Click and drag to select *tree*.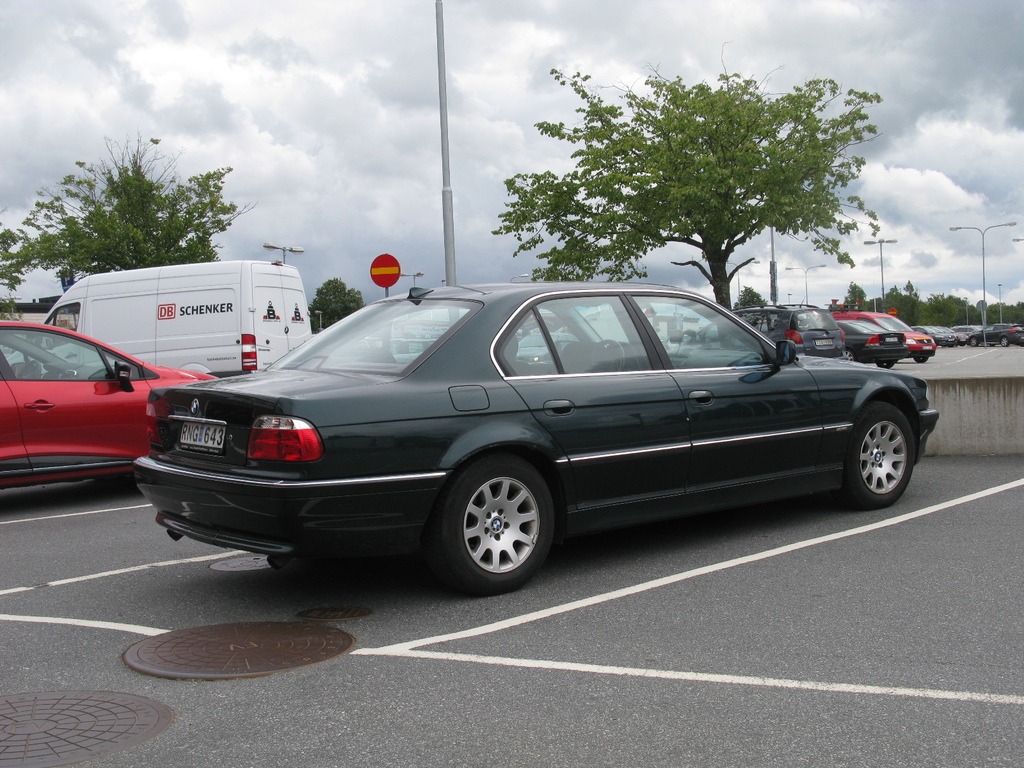
Selection: [x1=489, y1=38, x2=886, y2=349].
